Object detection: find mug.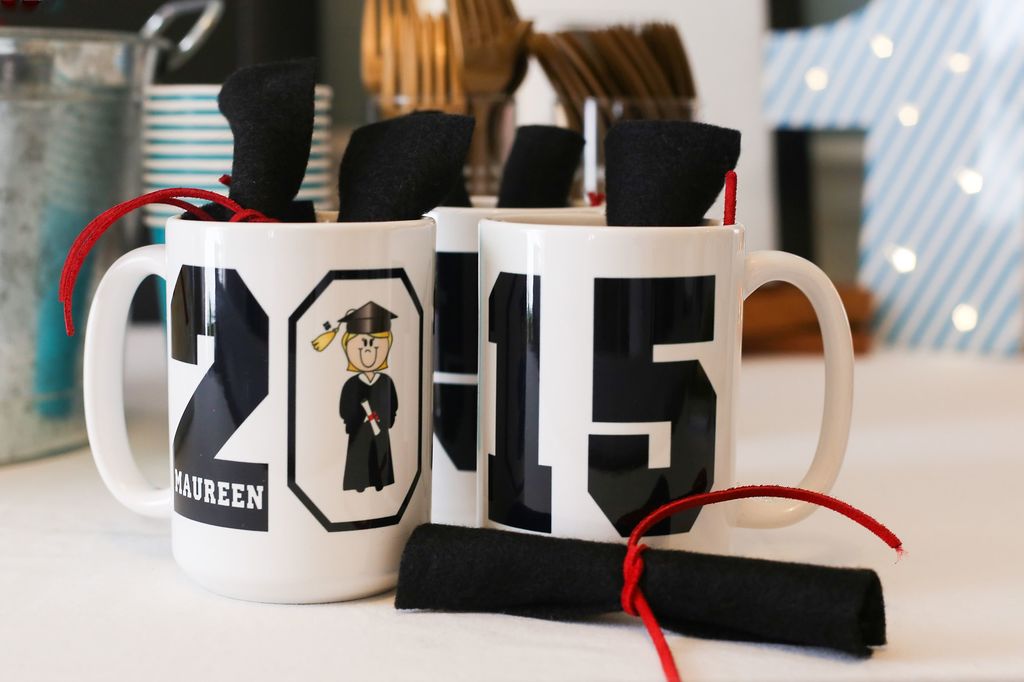
(left=422, top=203, right=604, bottom=468).
